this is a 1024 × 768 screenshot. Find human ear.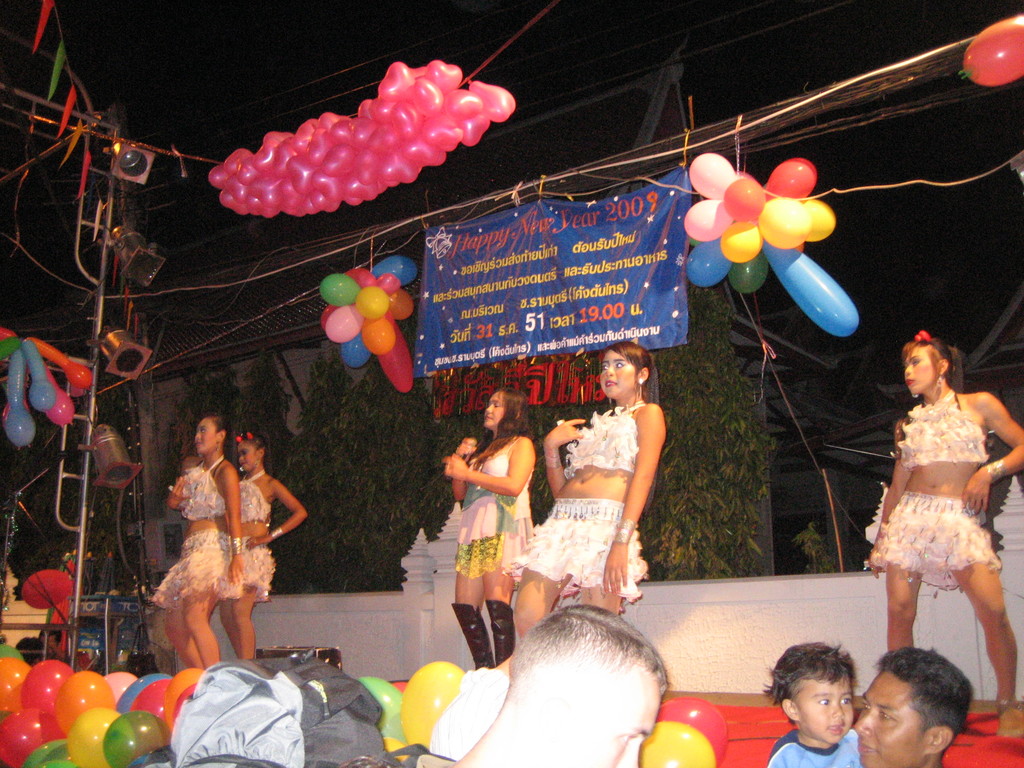
Bounding box: region(218, 426, 228, 442).
